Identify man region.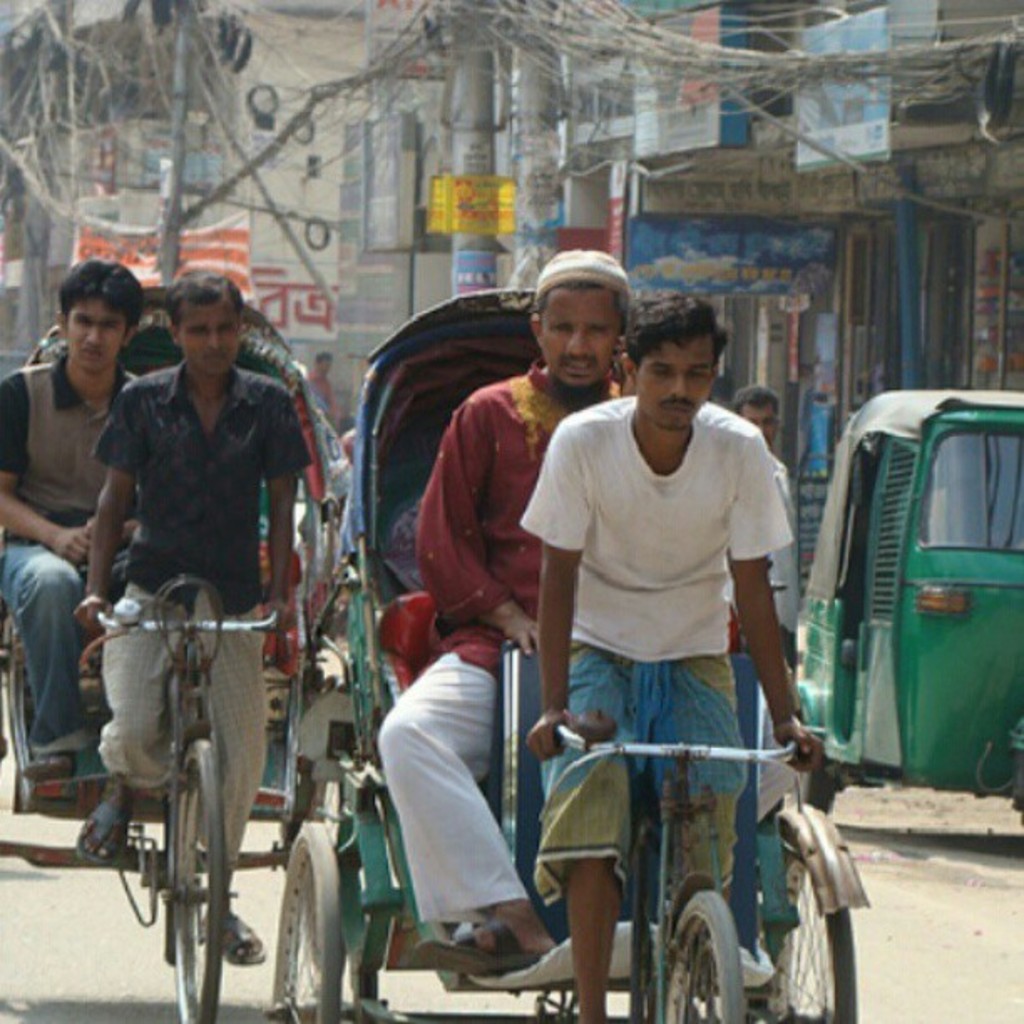
Region: 0,256,152,788.
